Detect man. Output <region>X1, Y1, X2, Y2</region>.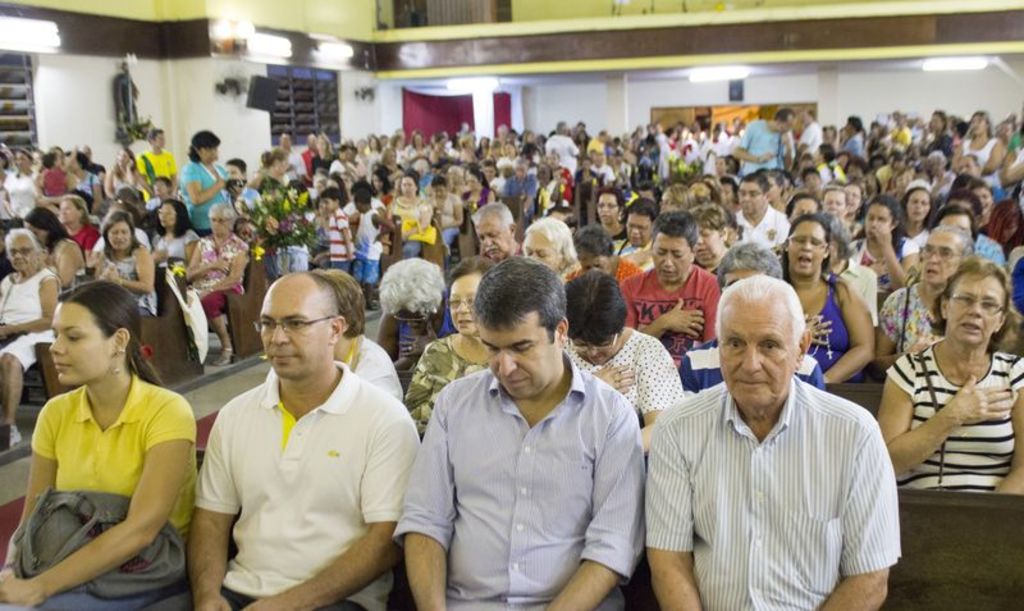
<region>735, 109, 792, 178</region>.
